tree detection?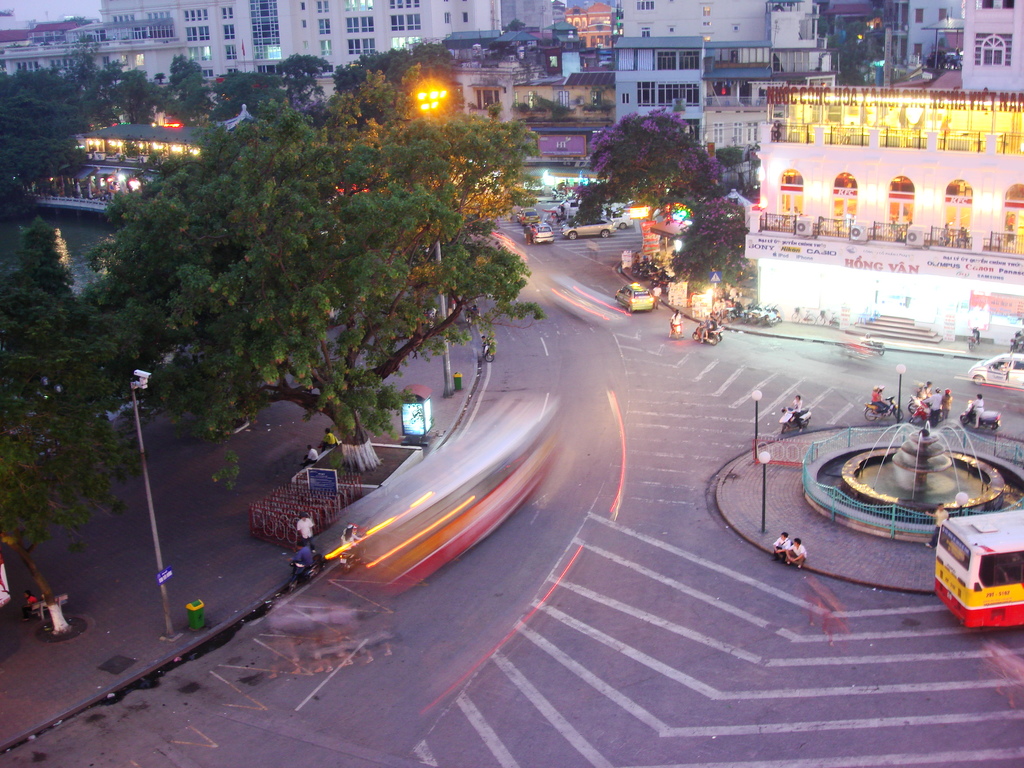
(679, 216, 755, 298)
